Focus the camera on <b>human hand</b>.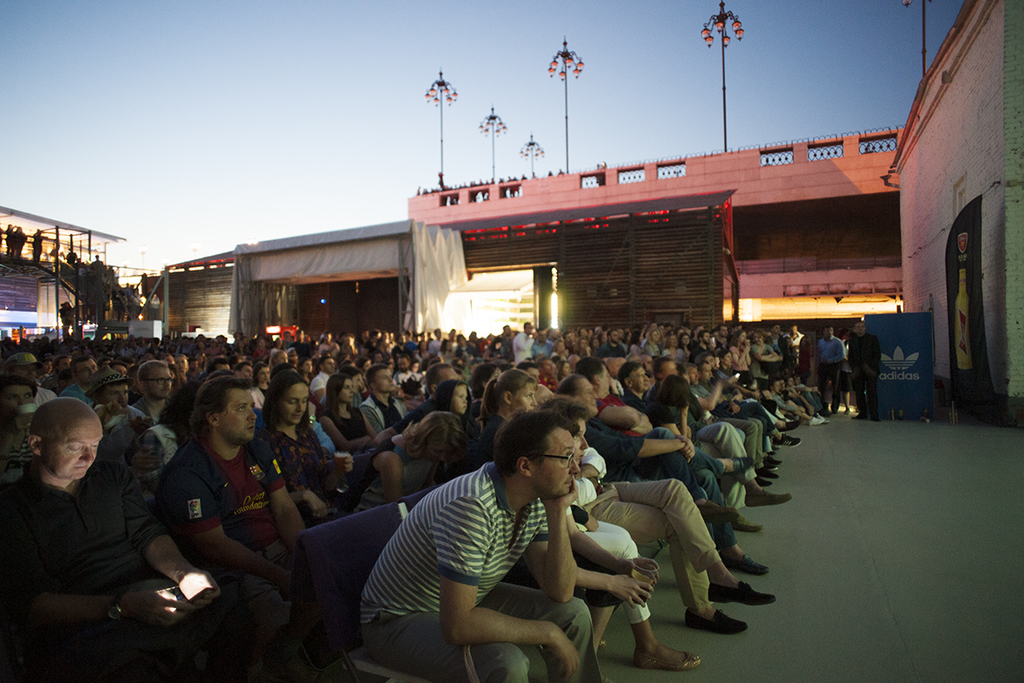
Focus region: crop(620, 557, 663, 585).
